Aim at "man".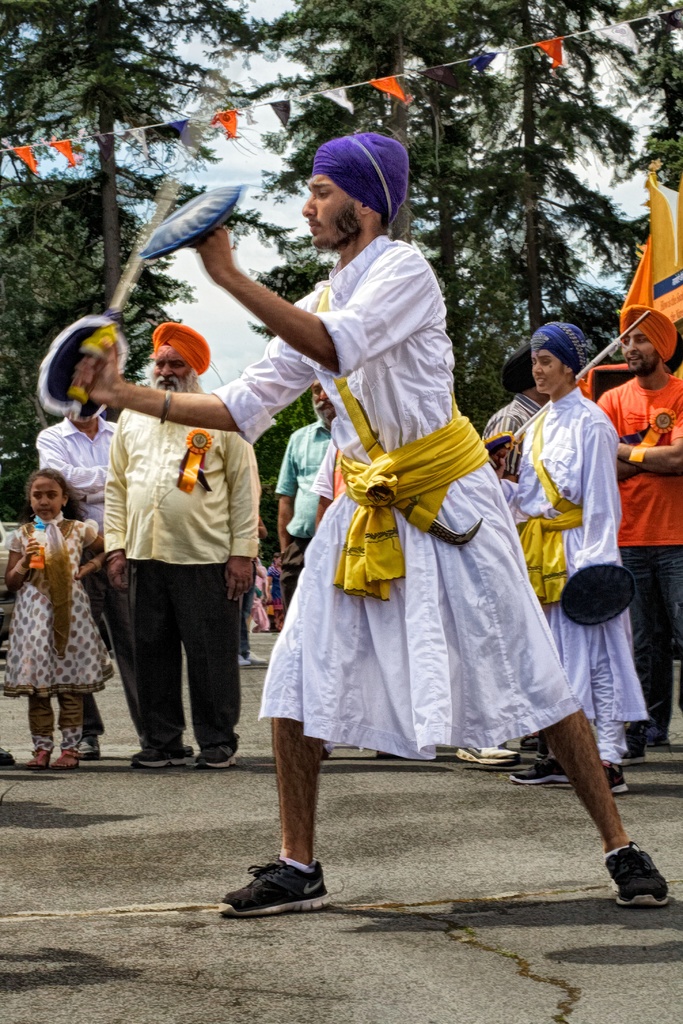
Aimed at 591, 307, 682, 743.
